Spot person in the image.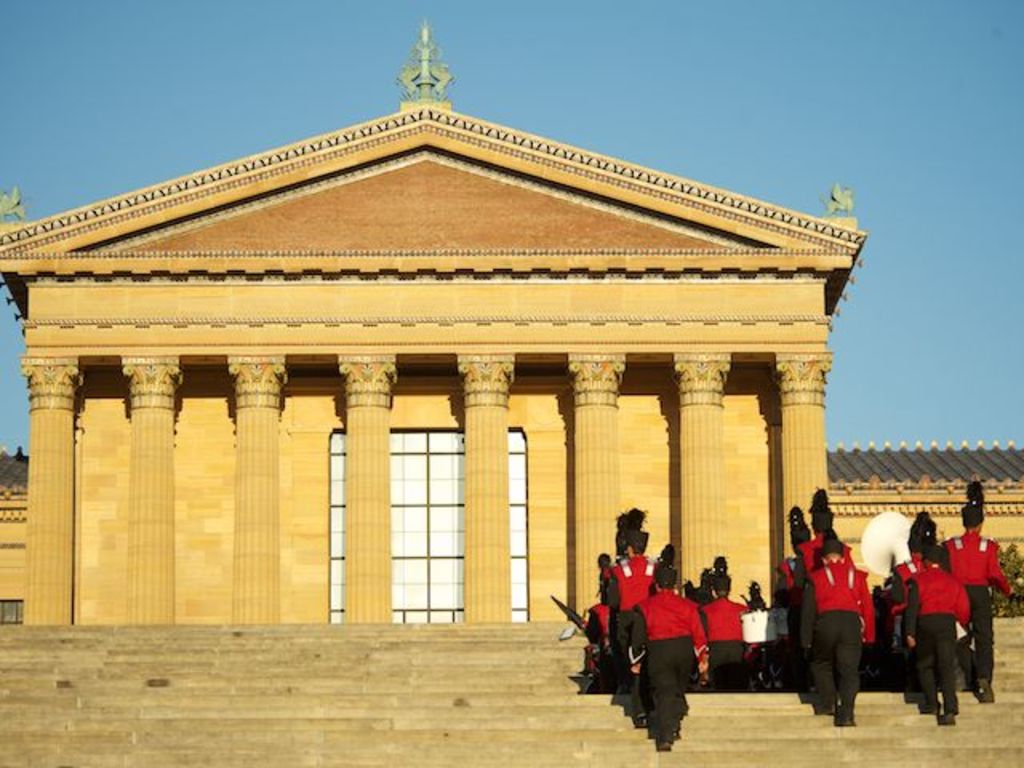
person found at <region>950, 504, 1011, 702</region>.
